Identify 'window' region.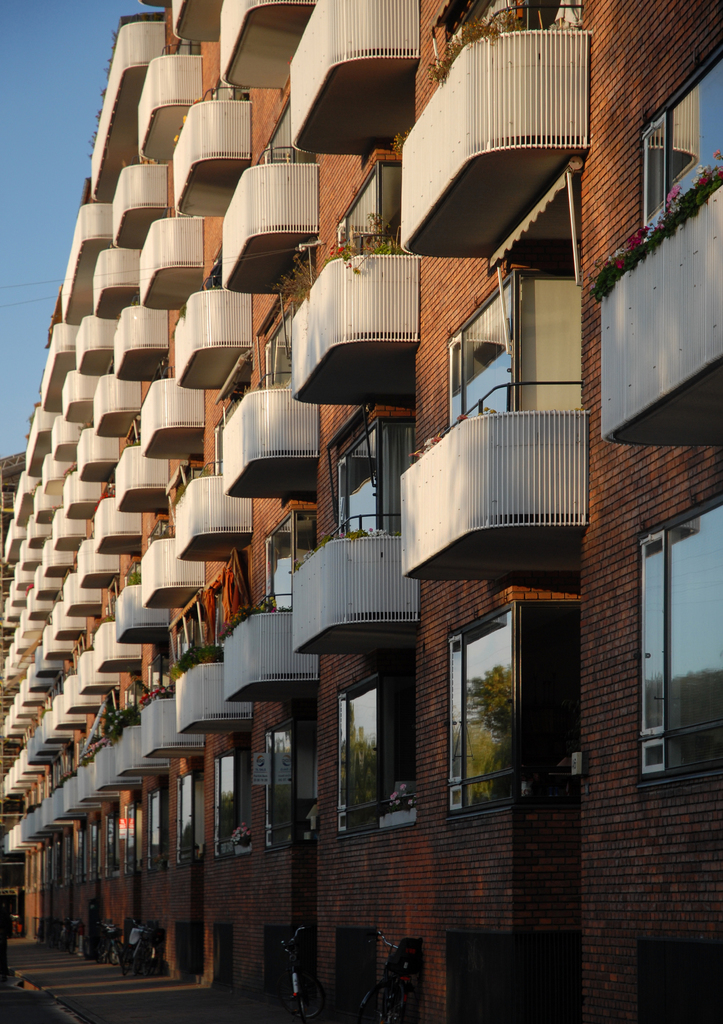
Region: <region>215, 750, 241, 848</region>.
